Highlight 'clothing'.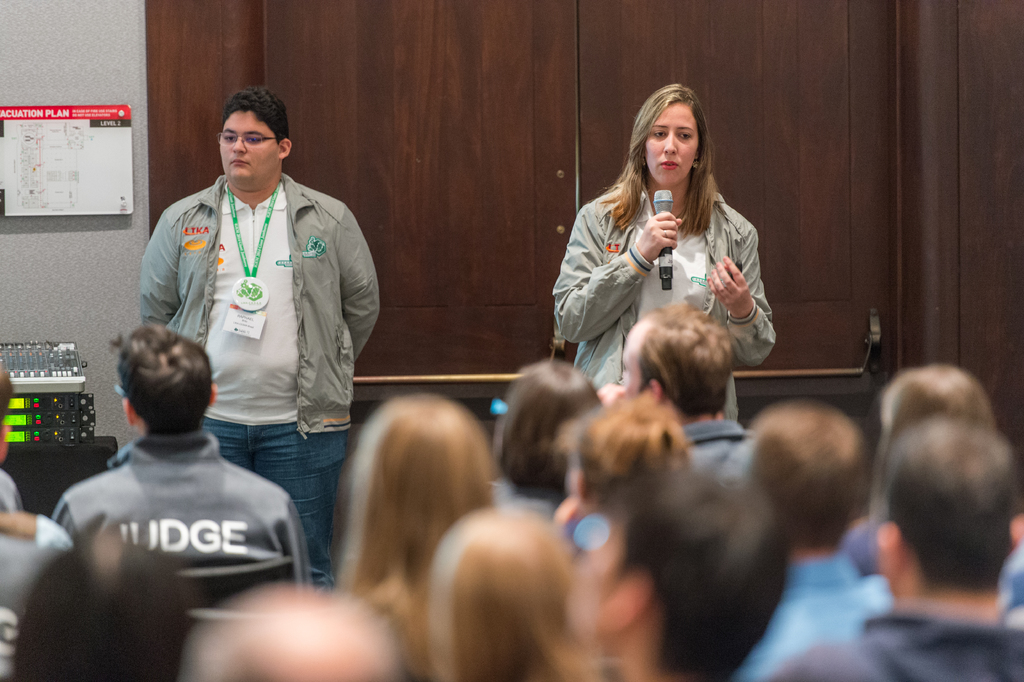
Highlighted region: Rect(47, 428, 331, 625).
